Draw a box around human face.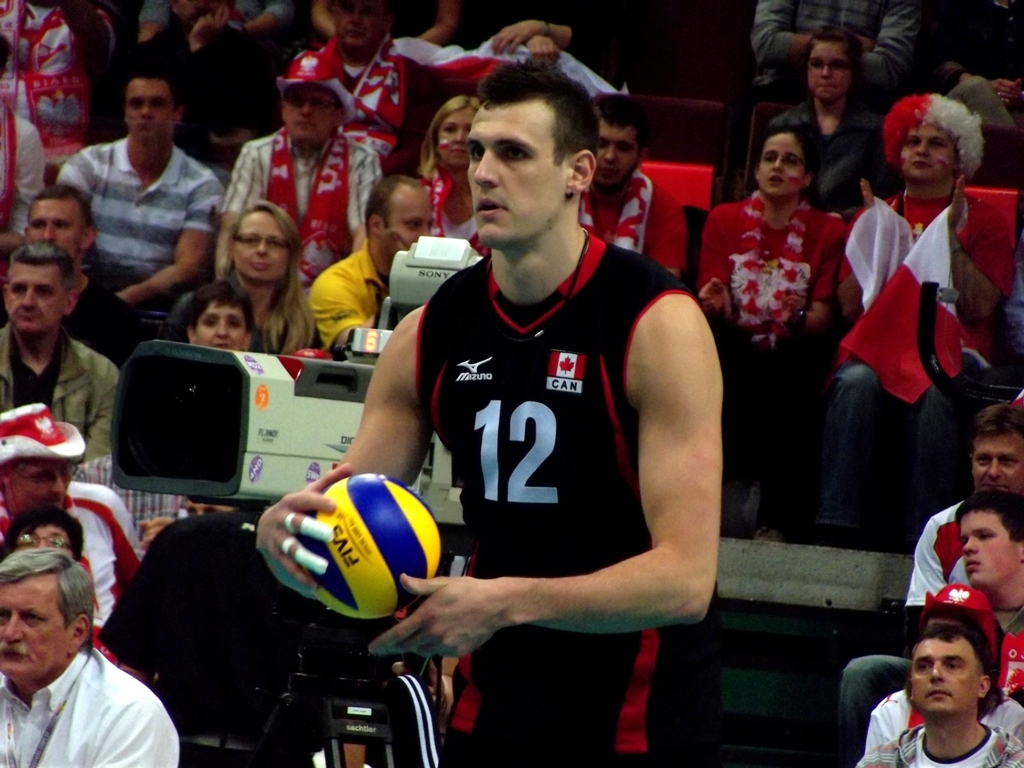
x1=467, y1=105, x2=566, y2=243.
